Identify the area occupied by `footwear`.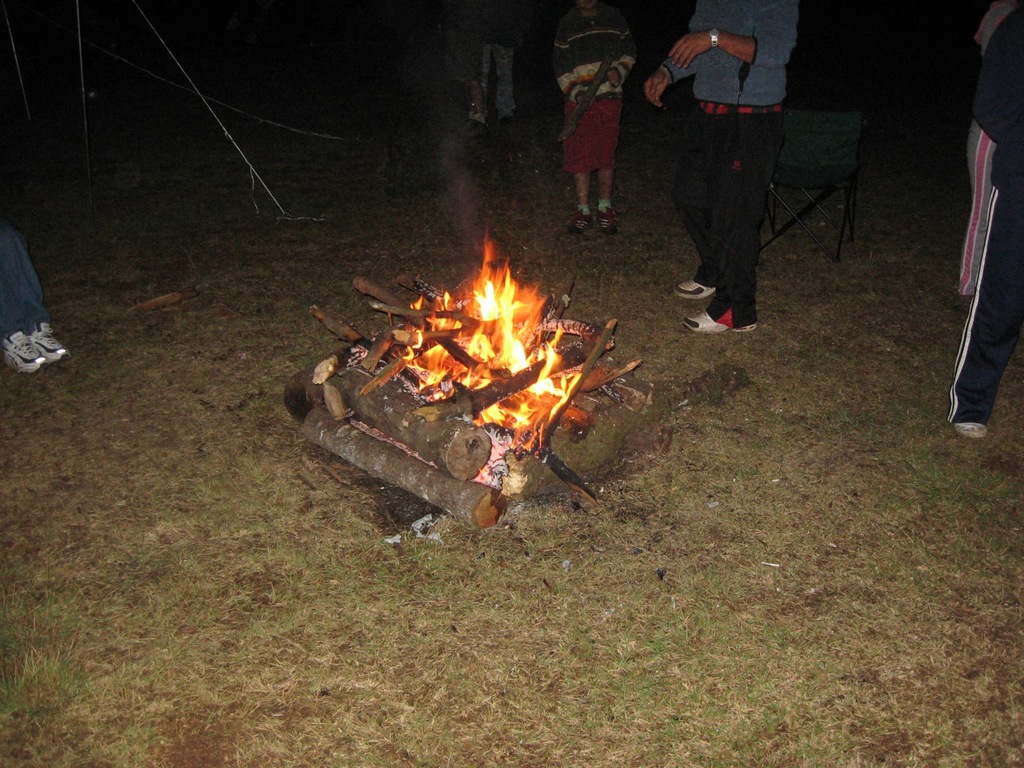
Area: 498,109,522,133.
